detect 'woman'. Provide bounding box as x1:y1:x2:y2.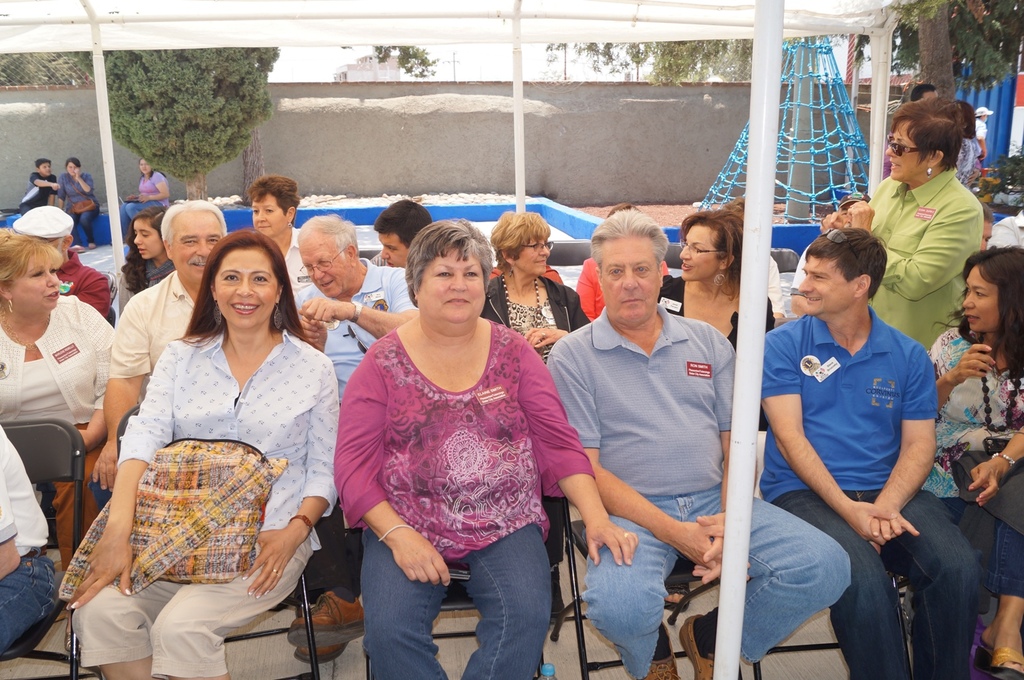
925:247:1023:679.
